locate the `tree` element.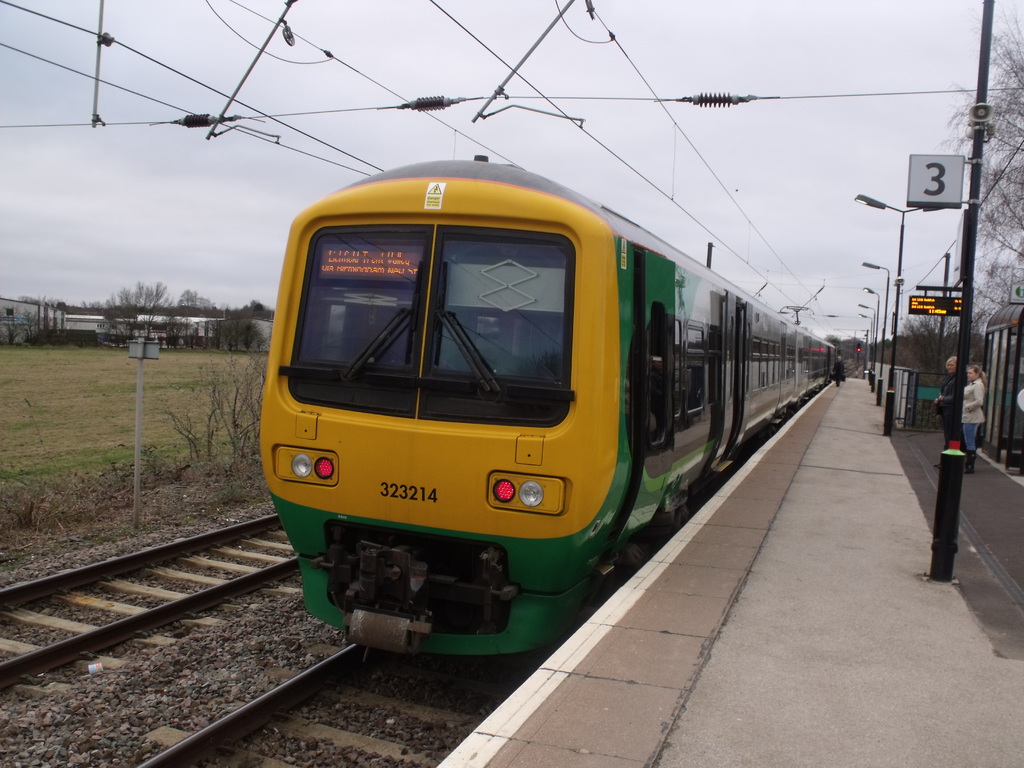
Element bbox: [887,315,989,382].
